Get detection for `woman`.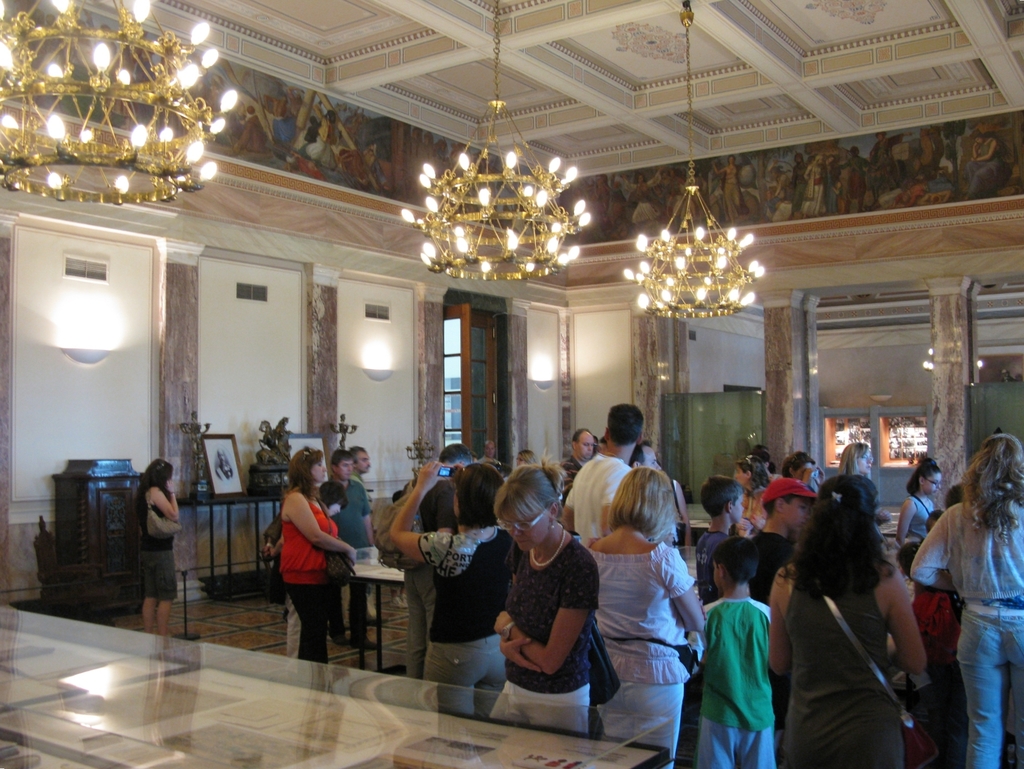
Detection: (908, 437, 1023, 768).
